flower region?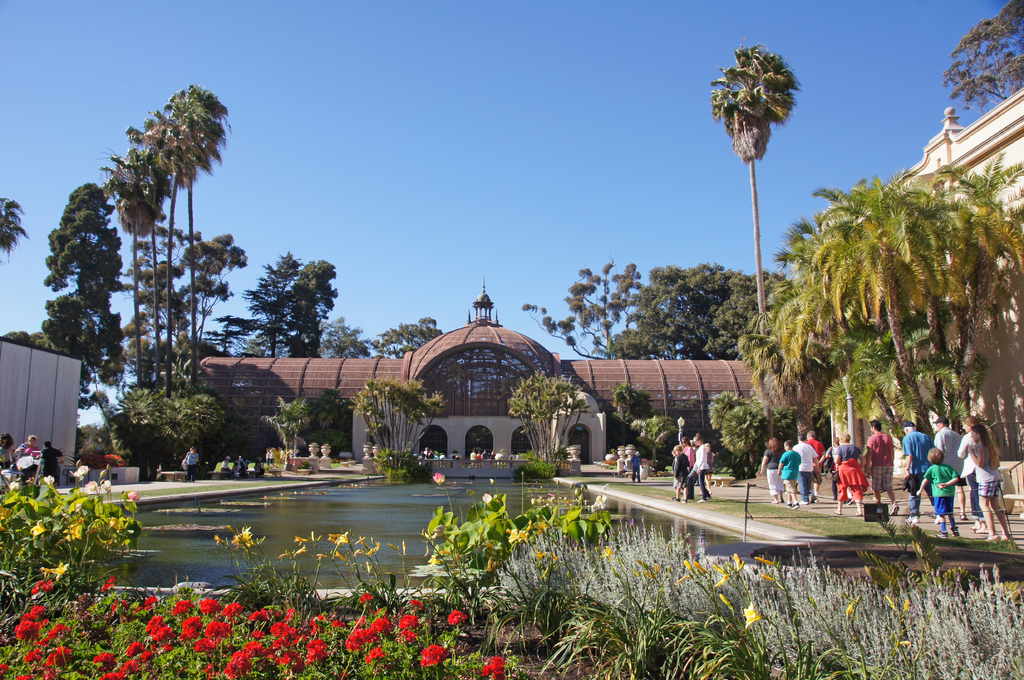
detection(481, 491, 493, 505)
